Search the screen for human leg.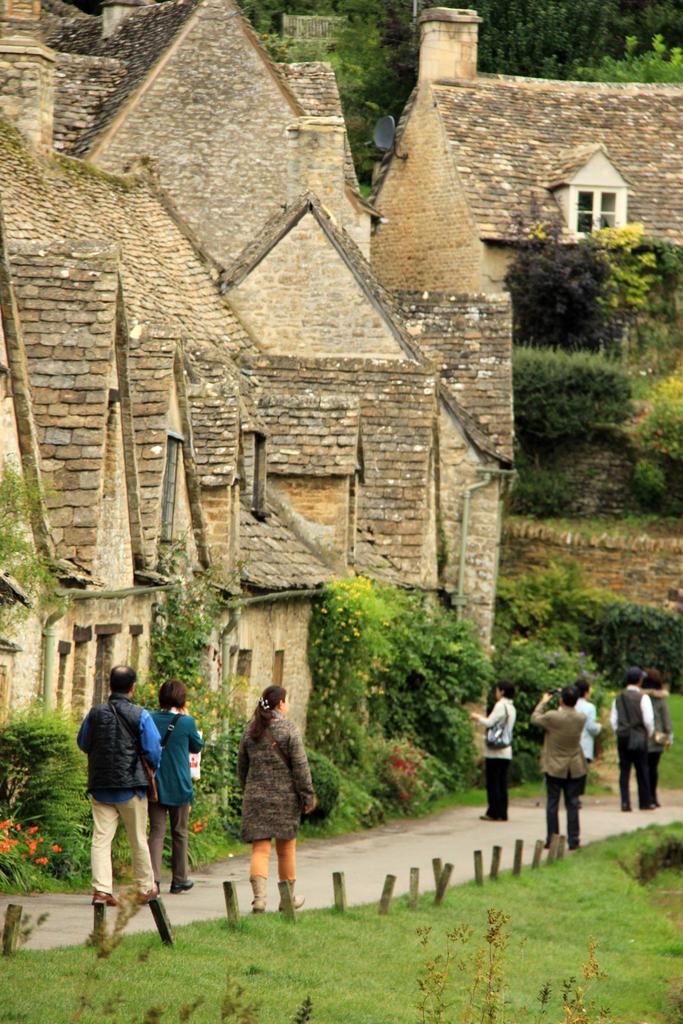
Found at crop(90, 806, 115, 906).
